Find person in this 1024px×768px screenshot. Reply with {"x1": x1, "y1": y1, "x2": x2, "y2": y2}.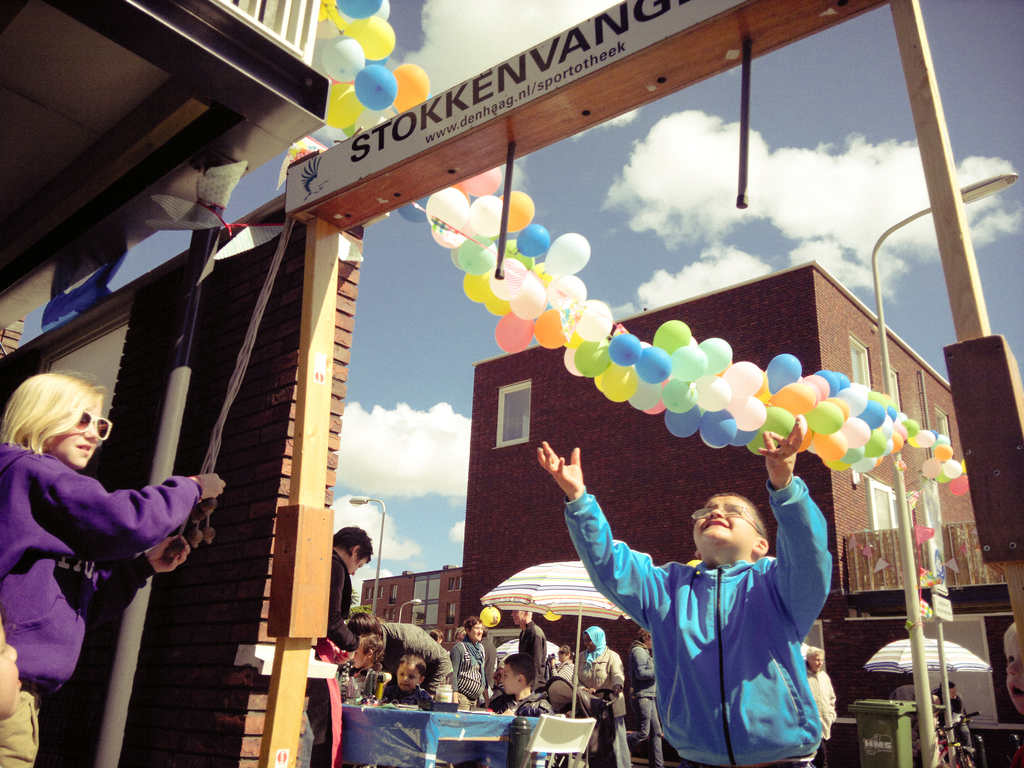
{"x1": 554, "y1": 442, "x2": 839, "y2": 761}.
